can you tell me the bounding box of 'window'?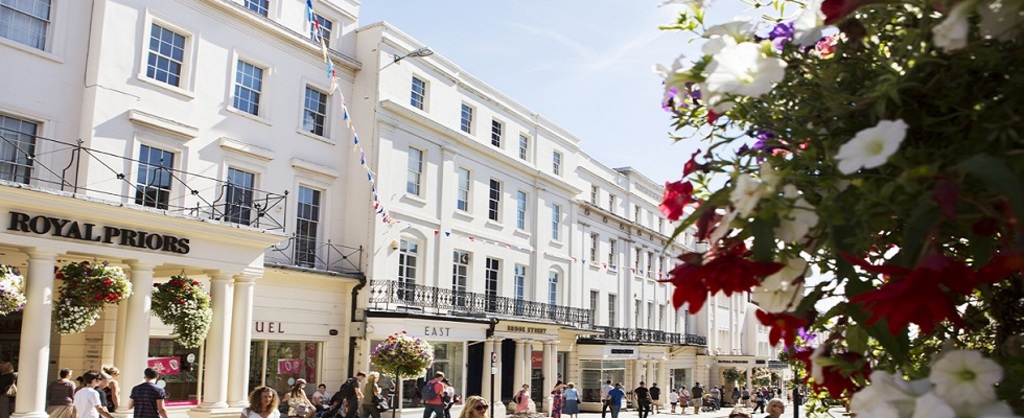
detection(519, 132, 532, 166).
